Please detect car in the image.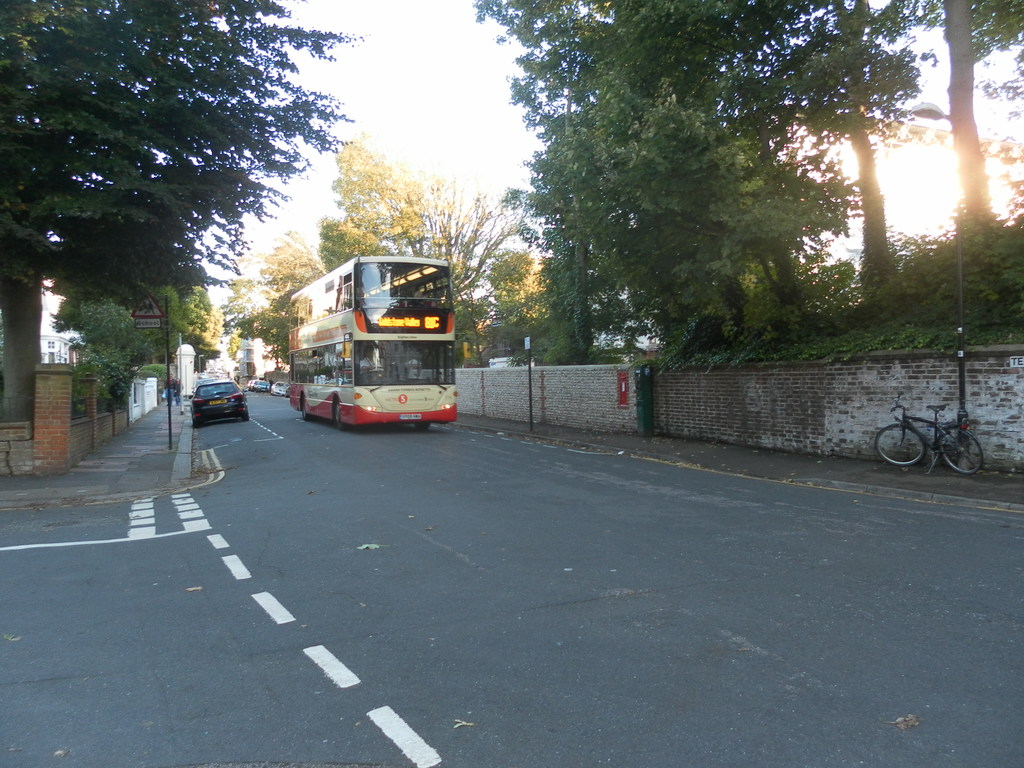
box=[191, 381, 253, 433].
